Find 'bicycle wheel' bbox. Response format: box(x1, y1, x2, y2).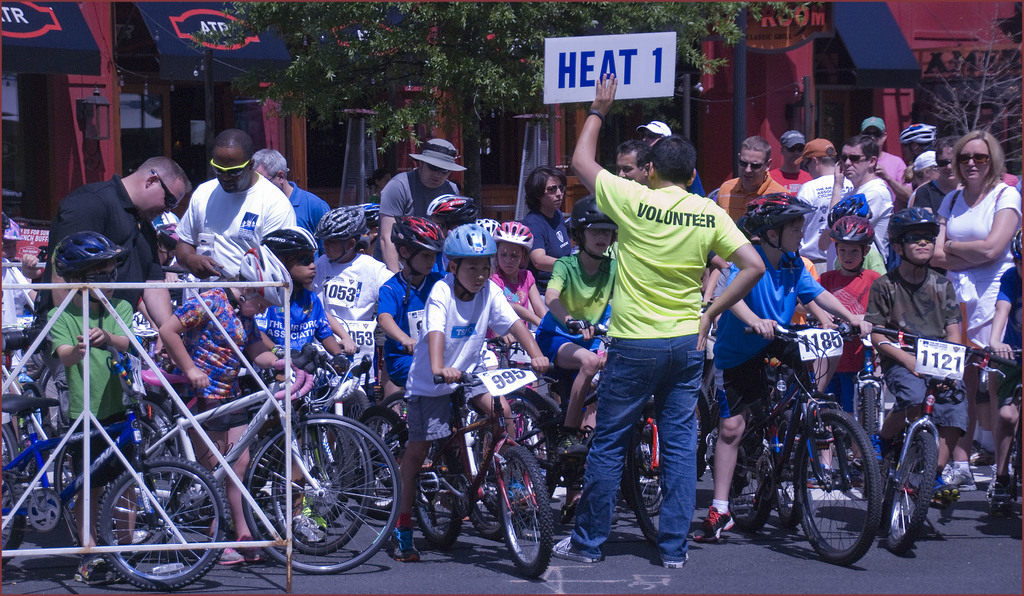
box(124, 395, 180, 462).
